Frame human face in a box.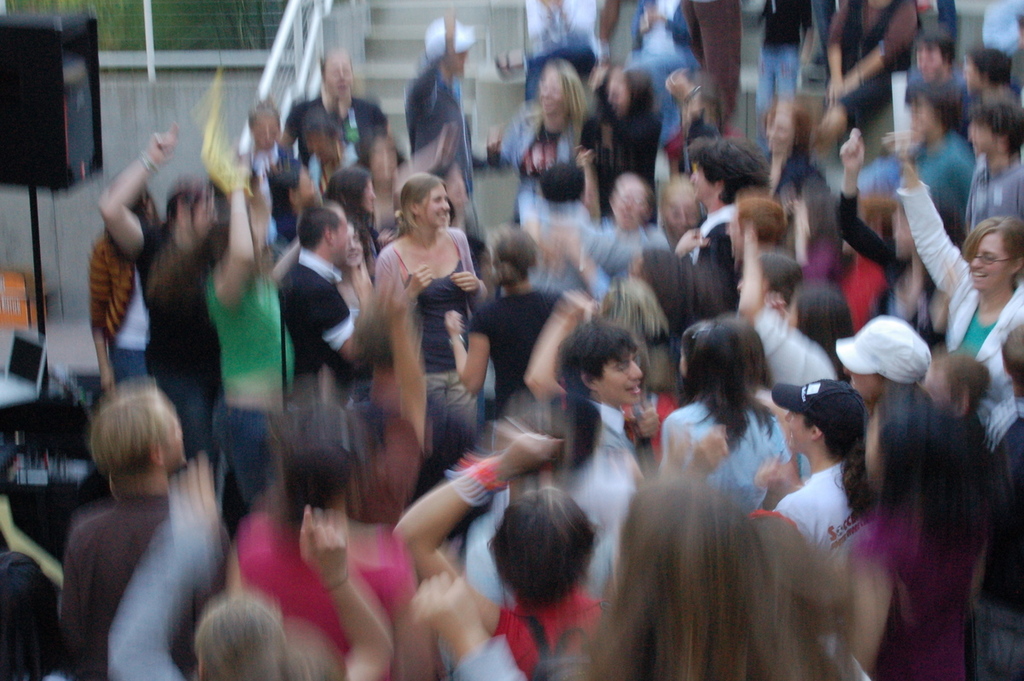
[966, 233, 1009, 292].
